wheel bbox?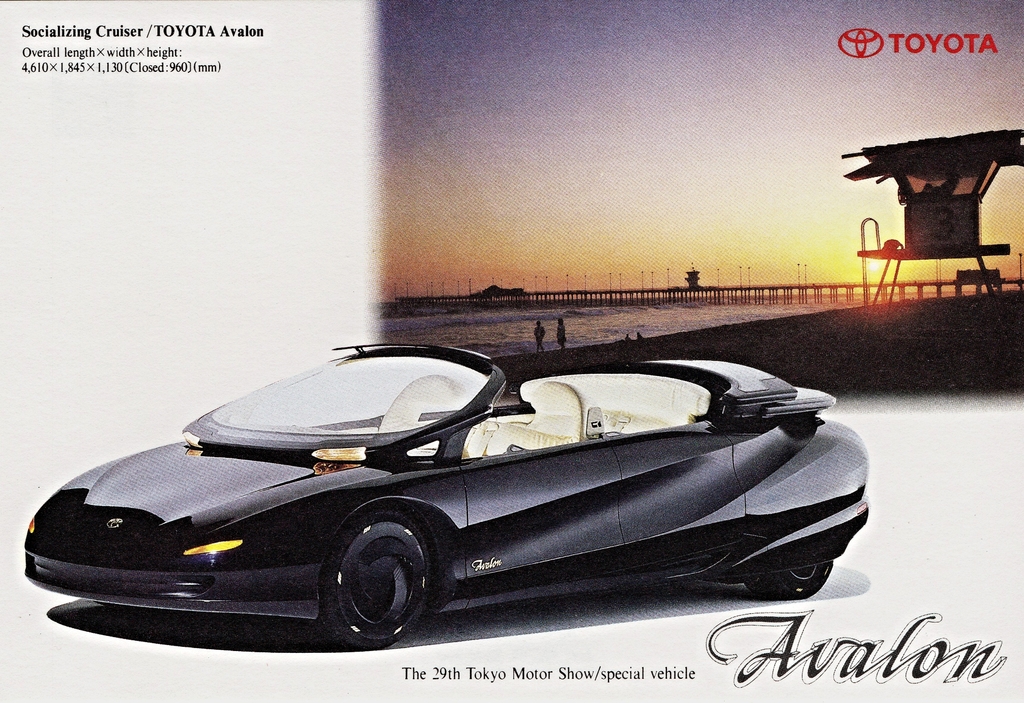
319,510,436,651
